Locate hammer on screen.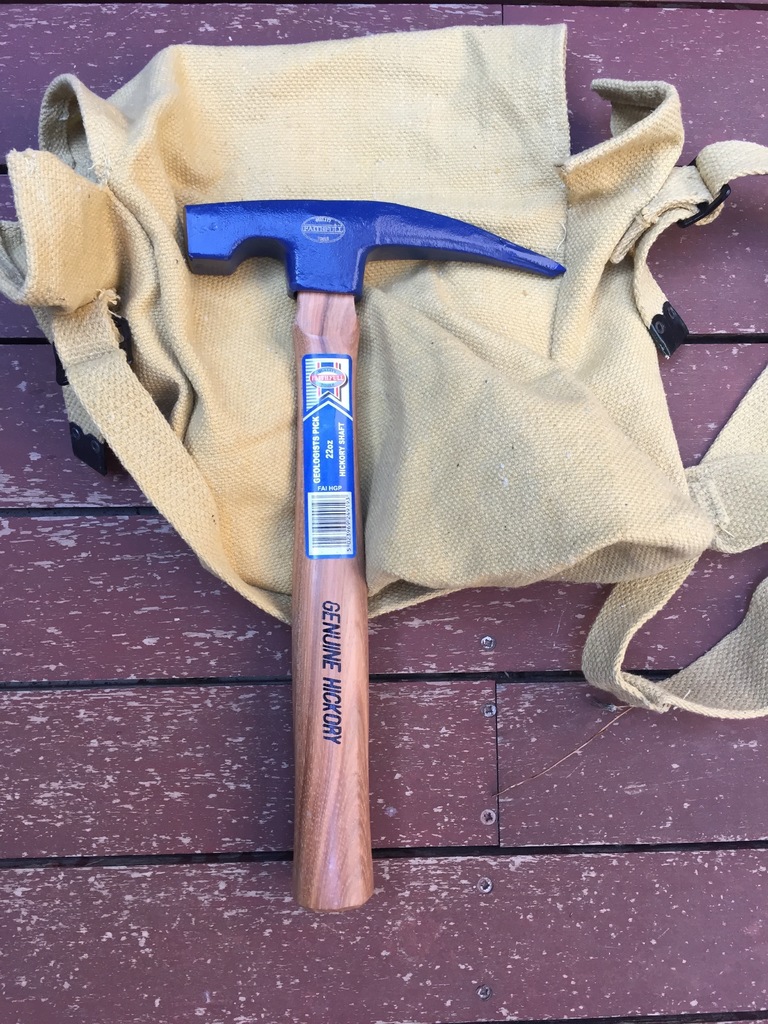
On screen at x1=185 y1=194 x2=568 y2=904.
